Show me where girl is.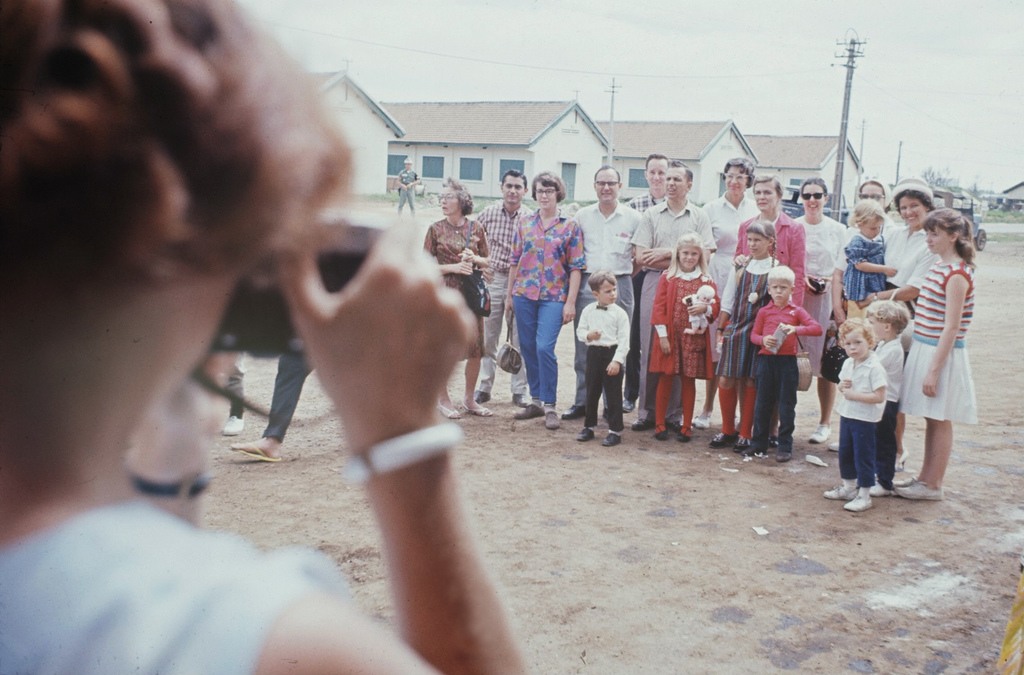
girl is at (left=651, top=227, right=712, bottom=439).
